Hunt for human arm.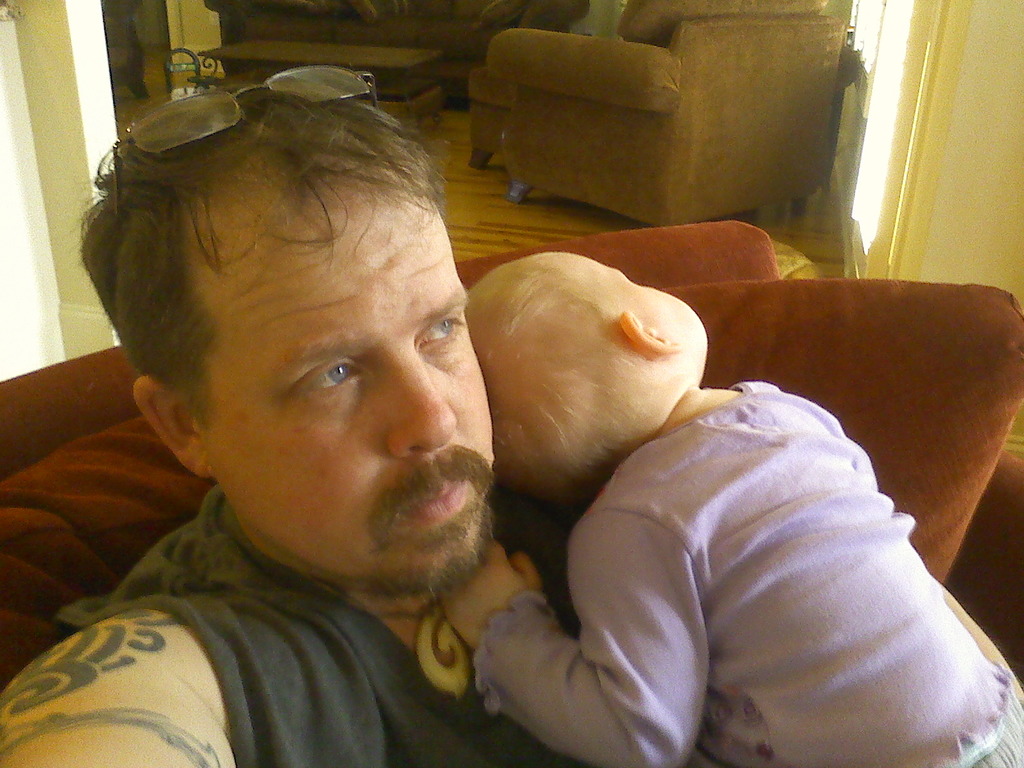
Hunted down at crop(0, 584, 232, 767).
